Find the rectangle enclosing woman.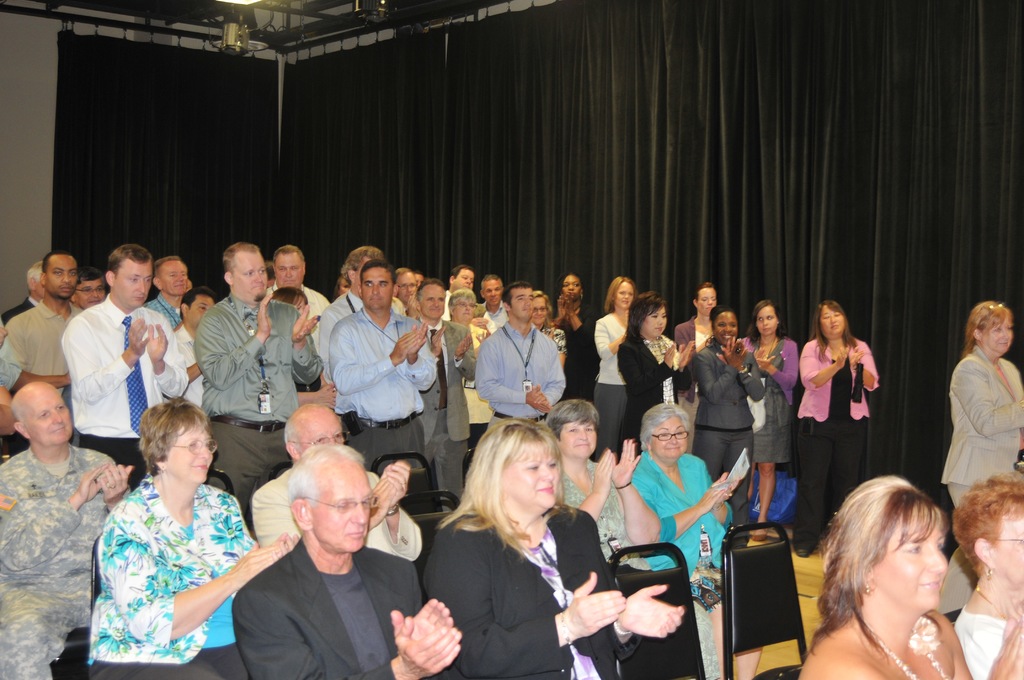
691/307/767/522.
